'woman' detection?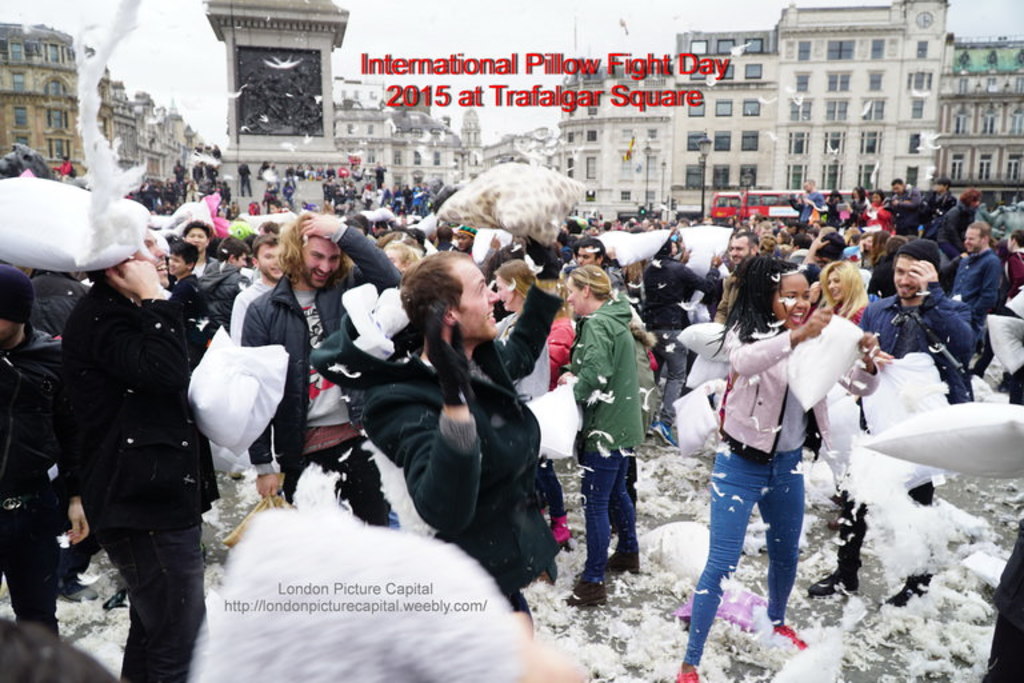
detection(559, 269, 647, 607)
